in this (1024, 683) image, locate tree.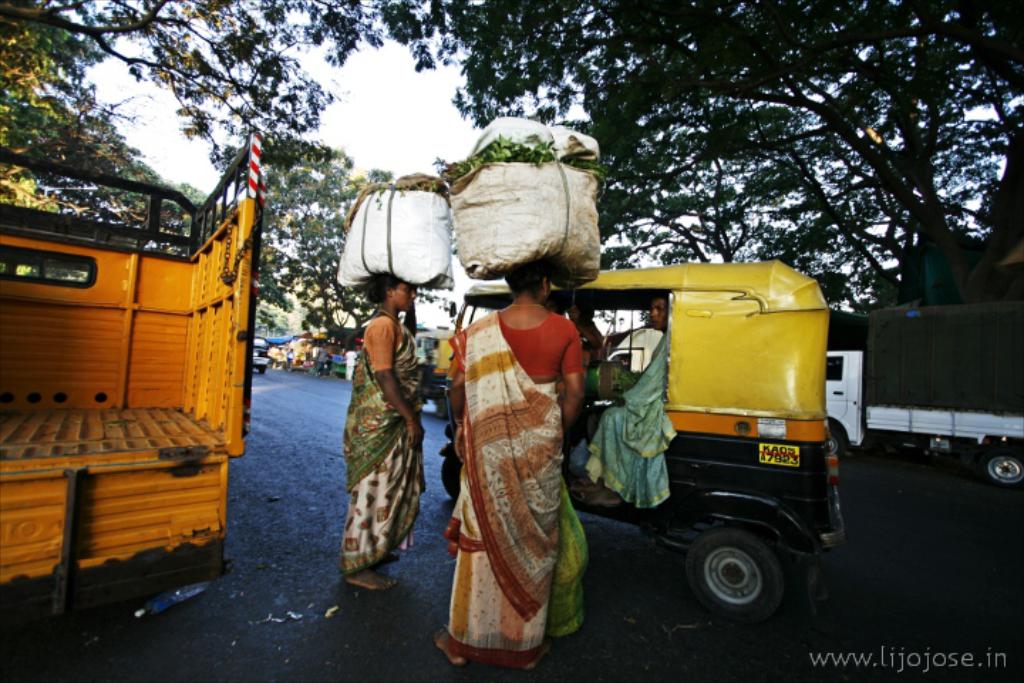
Bounding box: <box>375,0,1023,259</box>.
